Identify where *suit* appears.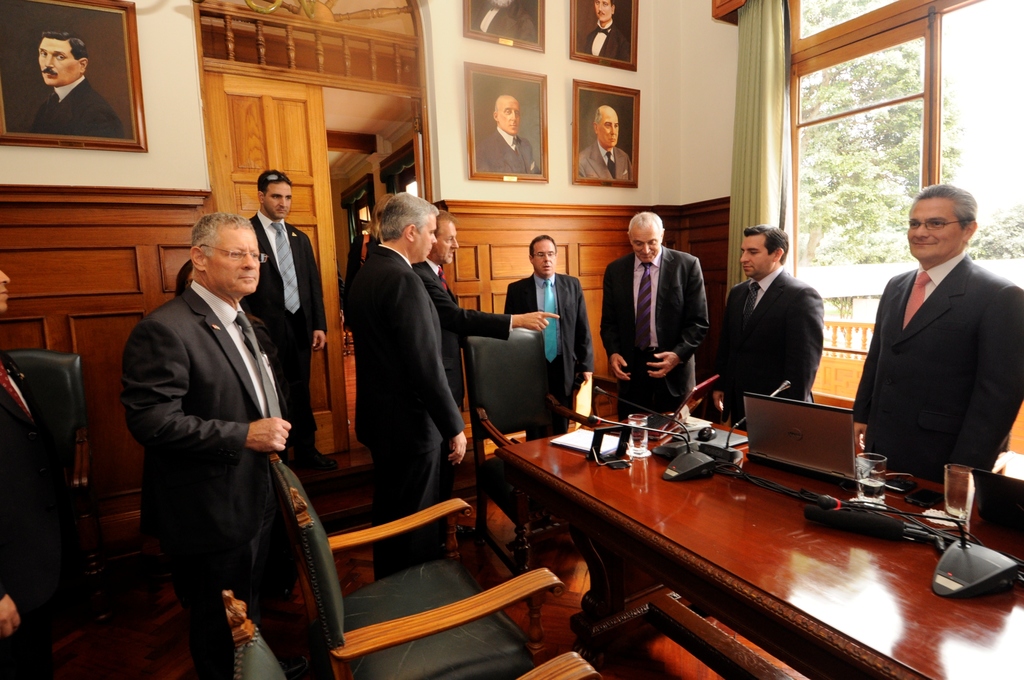
Appears at box(850, 250, 1023, 495).
